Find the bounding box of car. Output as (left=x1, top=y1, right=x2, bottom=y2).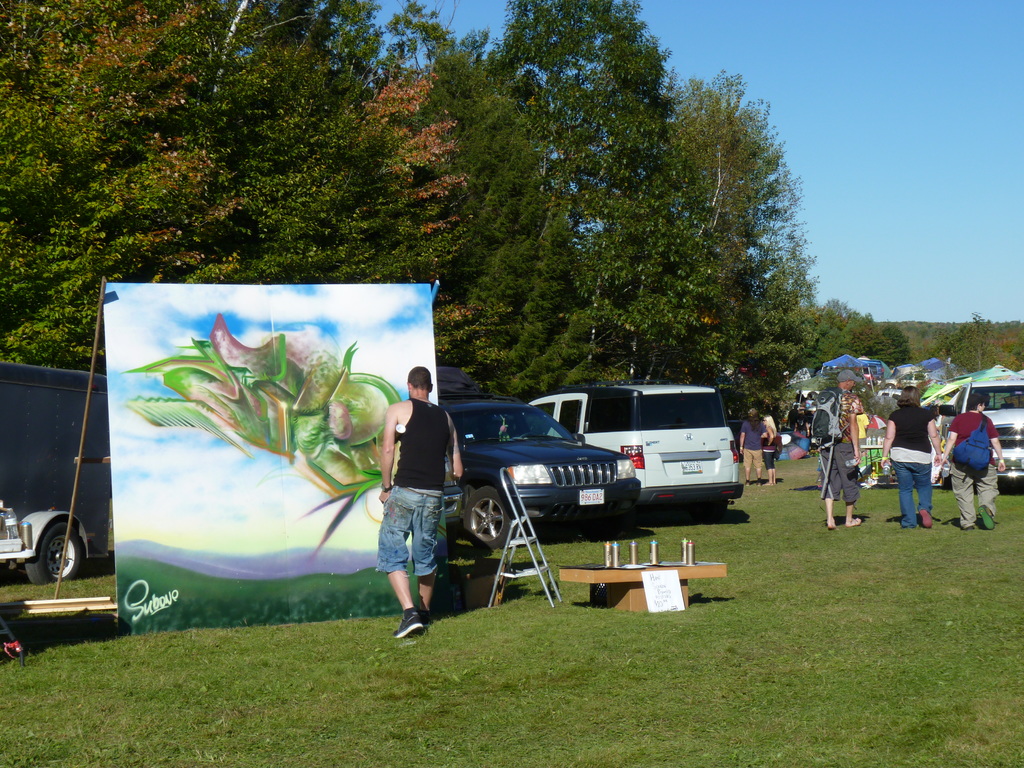
(left=915, top=380, right=947, bottom=388).
